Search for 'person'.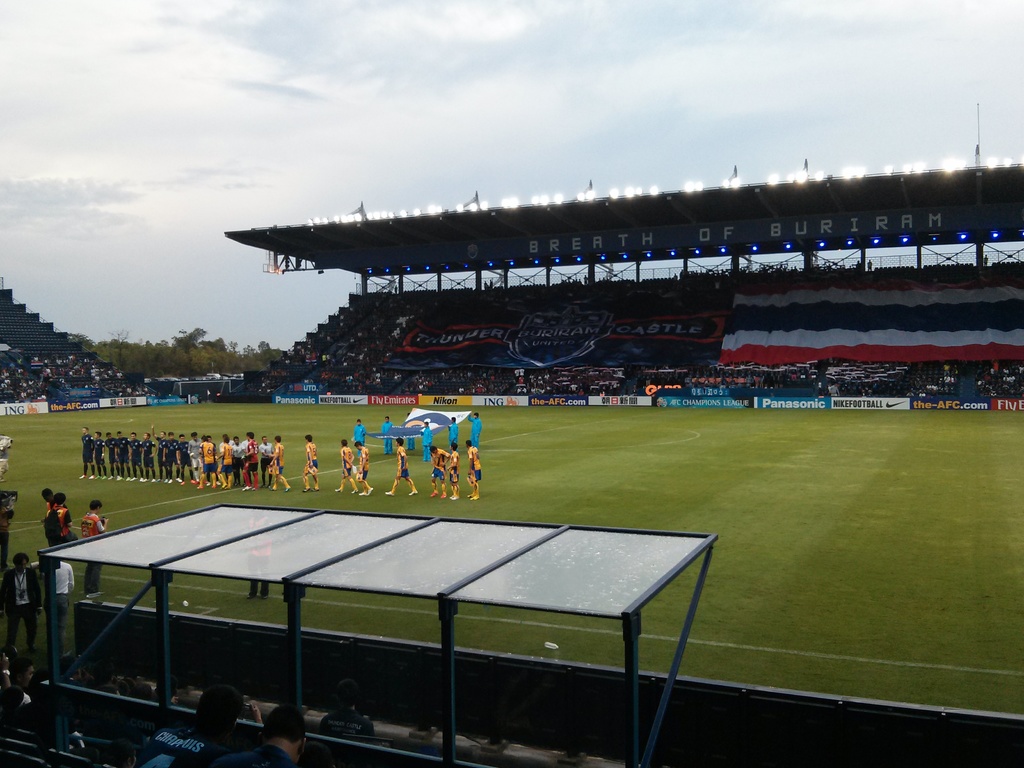
Found at [x1=449, y1=417, x2=456, y2=445].
